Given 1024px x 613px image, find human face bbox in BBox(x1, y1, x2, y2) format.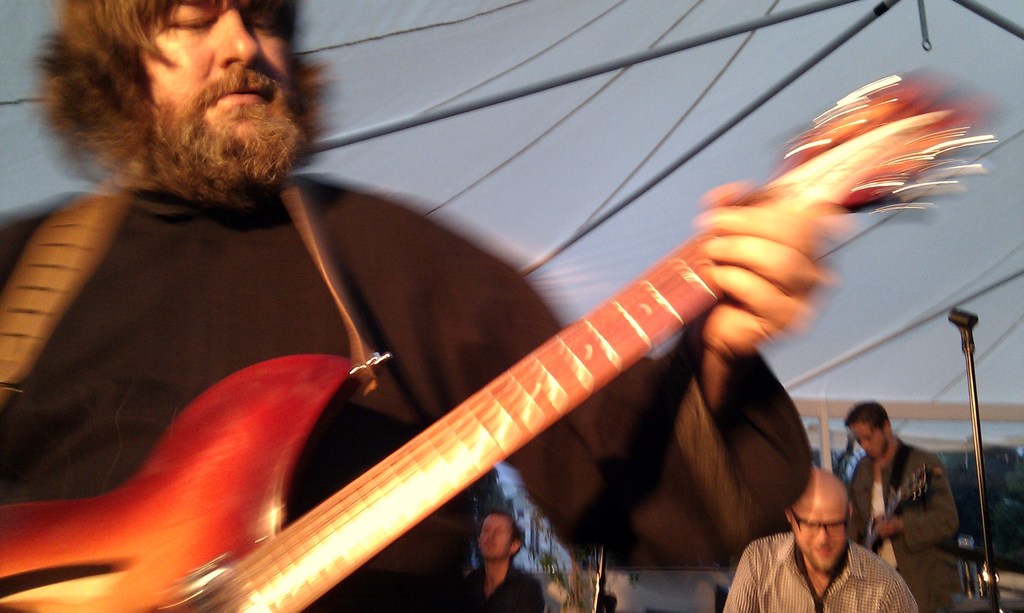
BBox(147, 0, 301, 168).
